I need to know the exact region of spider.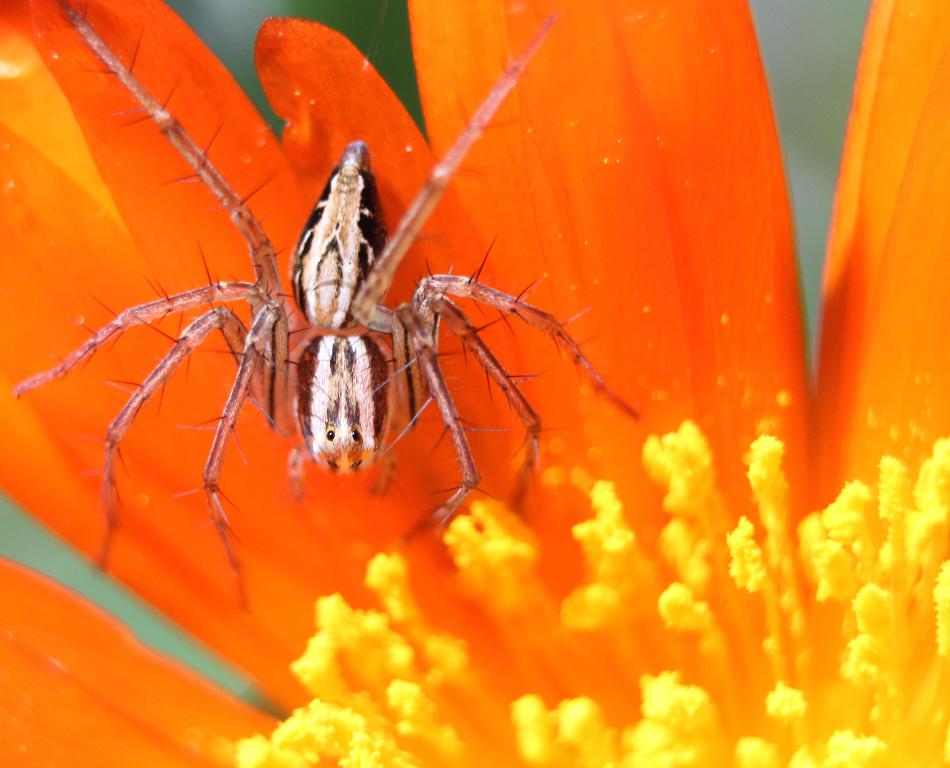
Region: locate(17, 0, 638, 620).
